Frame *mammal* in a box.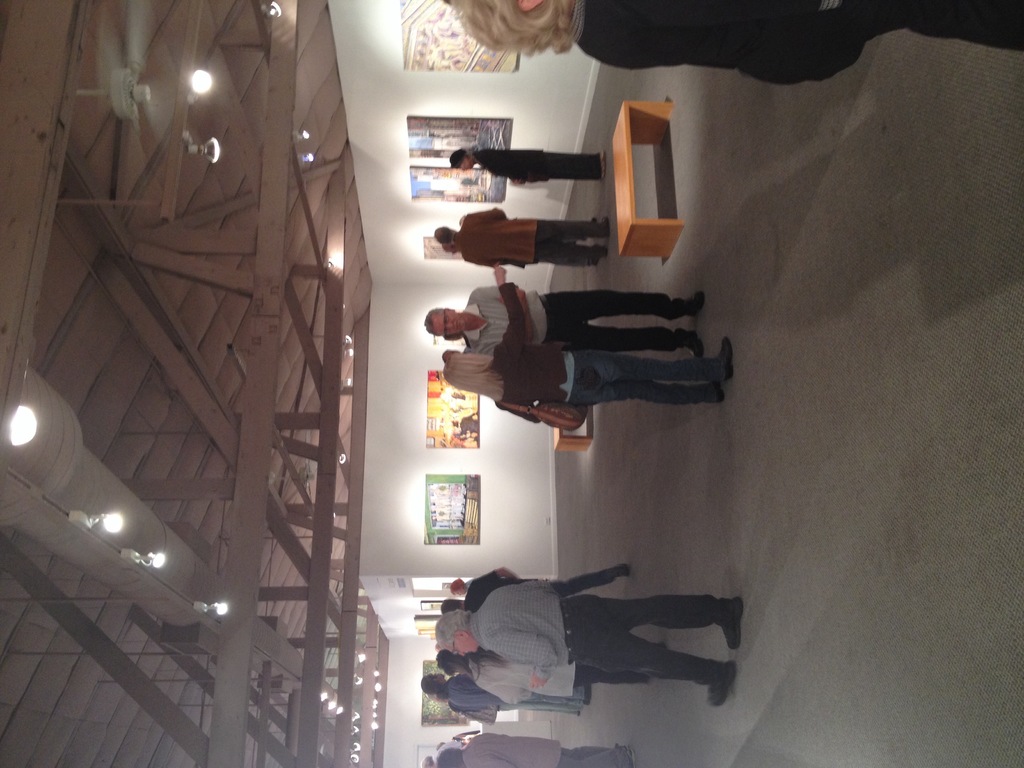
bbox=[418, 737, 467, 765].
